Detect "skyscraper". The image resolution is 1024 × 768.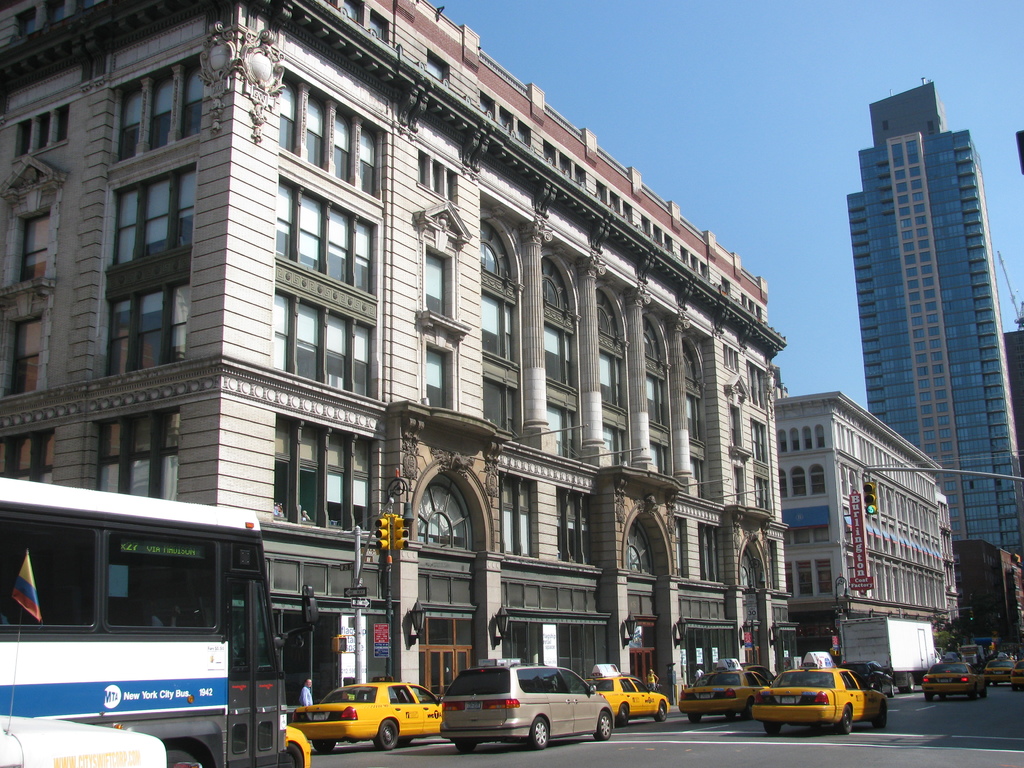
{"x1": 0, "y1": 0, "x2": 976, "y2": 692}.
